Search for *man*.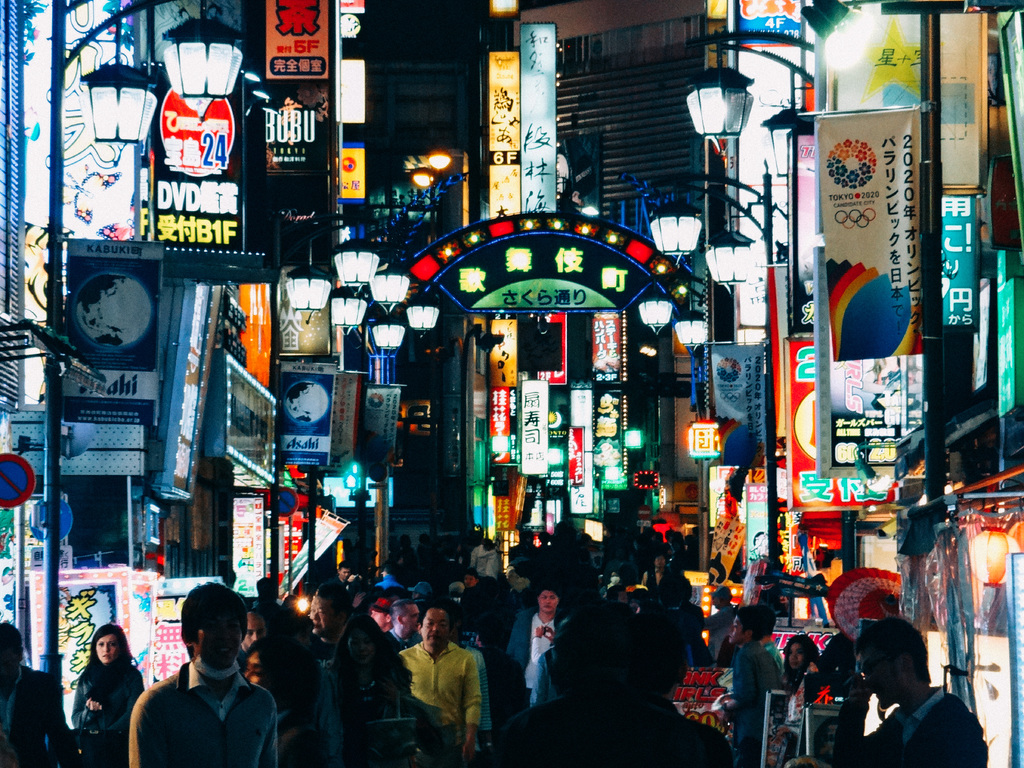
Found at l=702, t=586, r=746, b=666.
